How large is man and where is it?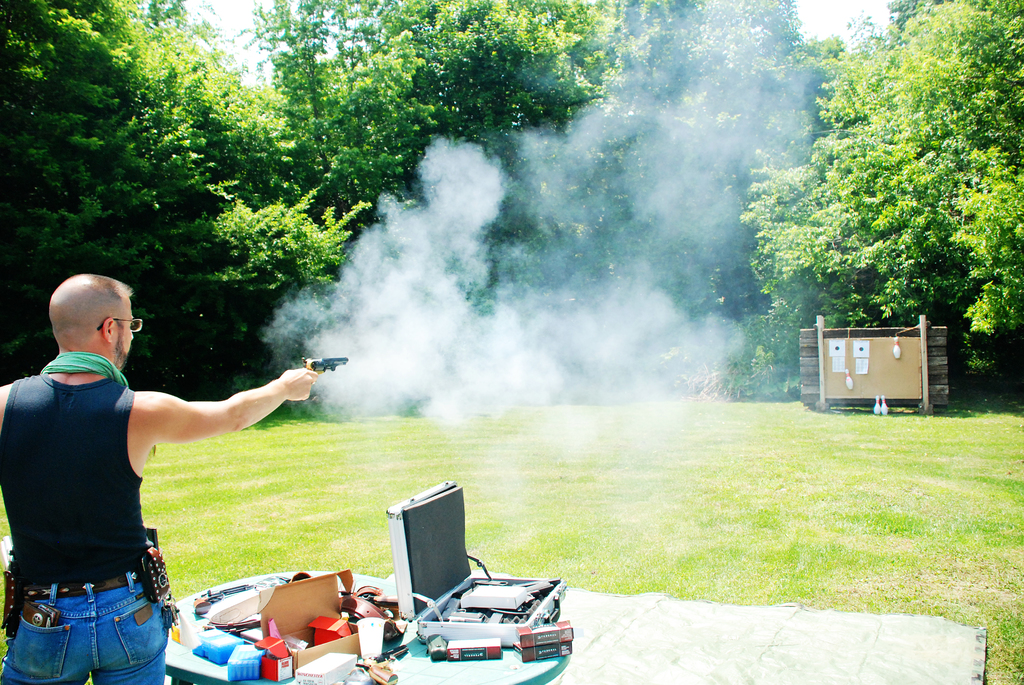
Bounding box: 2:271:302:666.
